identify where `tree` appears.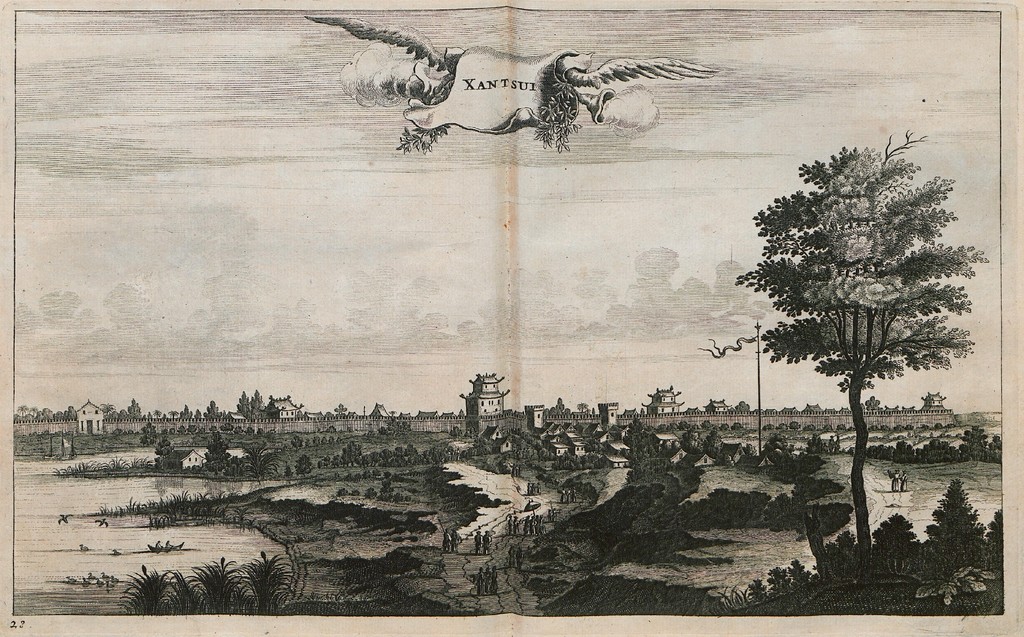
Appears at crop(340, 440, 358, 478).
